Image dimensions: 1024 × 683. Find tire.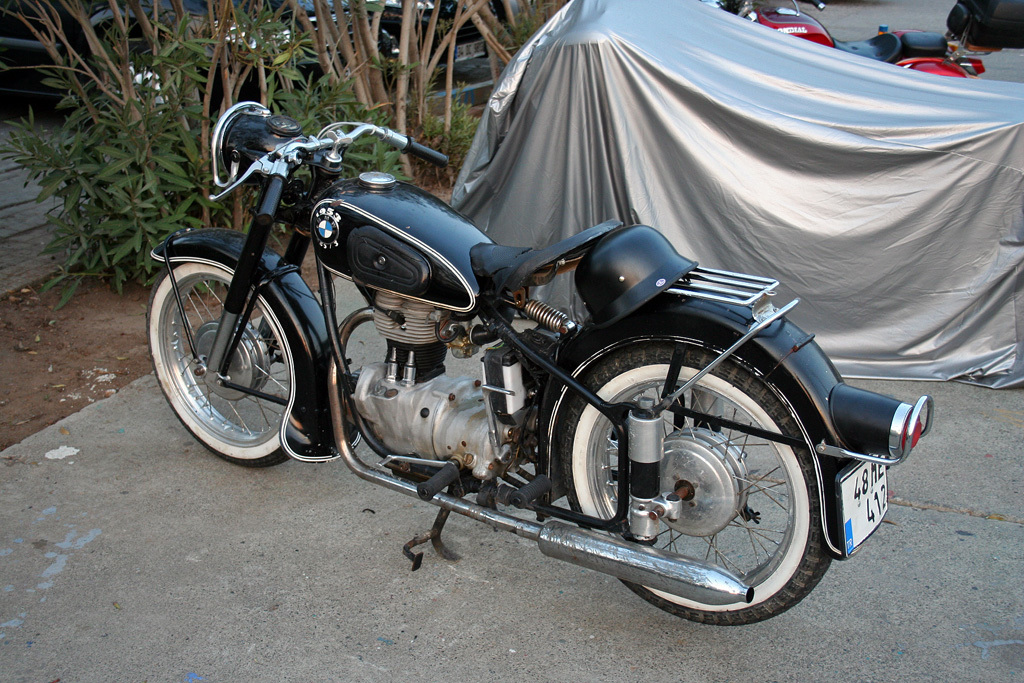
(left=149, top=256, right=305, bottom=469).
